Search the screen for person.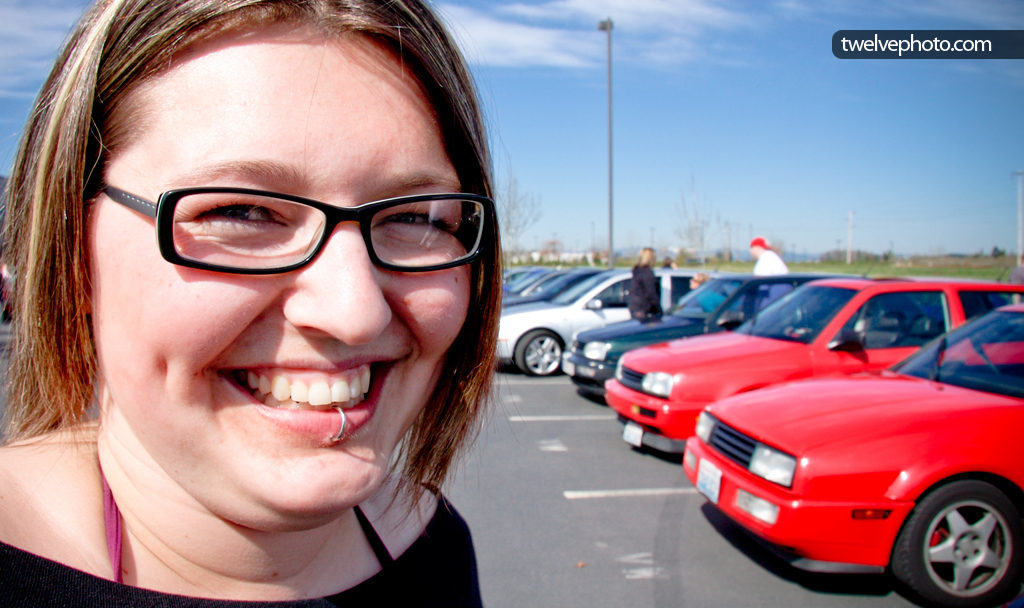
Found at box(748, 237, 791, 301).
